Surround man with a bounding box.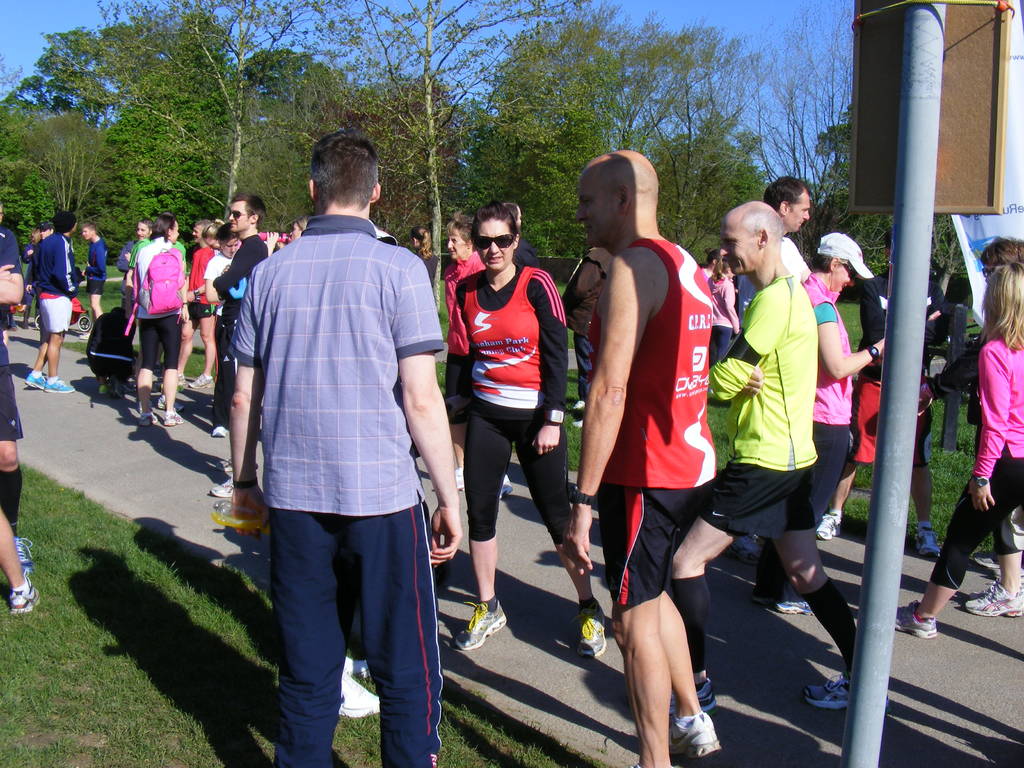
x1=21 y1=211 x2=83 y2=392.
